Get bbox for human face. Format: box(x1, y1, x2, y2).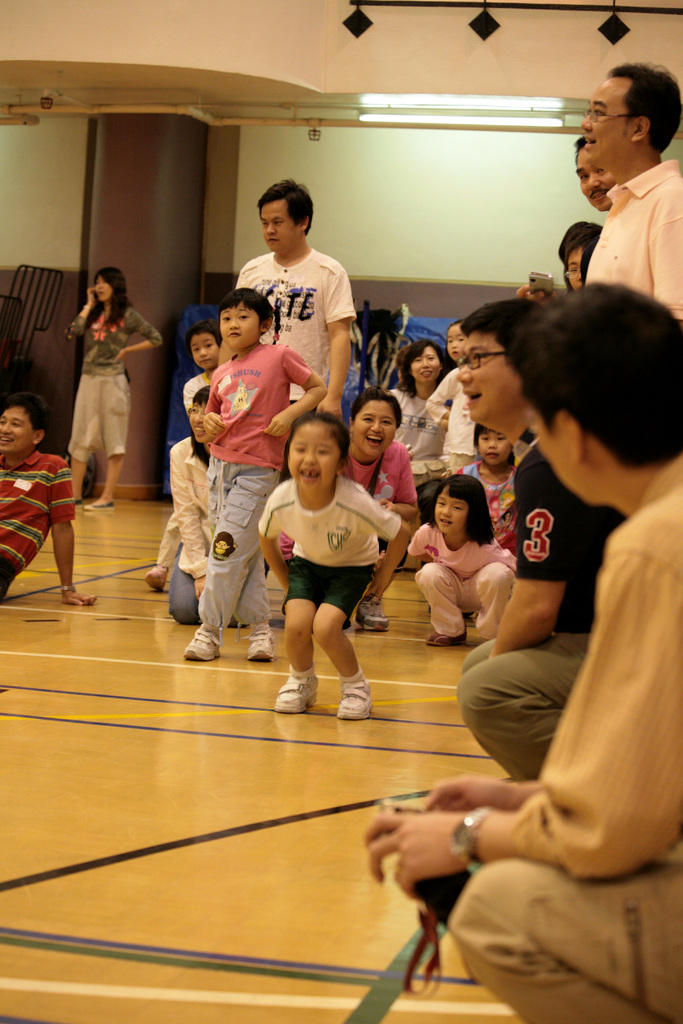
box(447, 323, 459, 361).
